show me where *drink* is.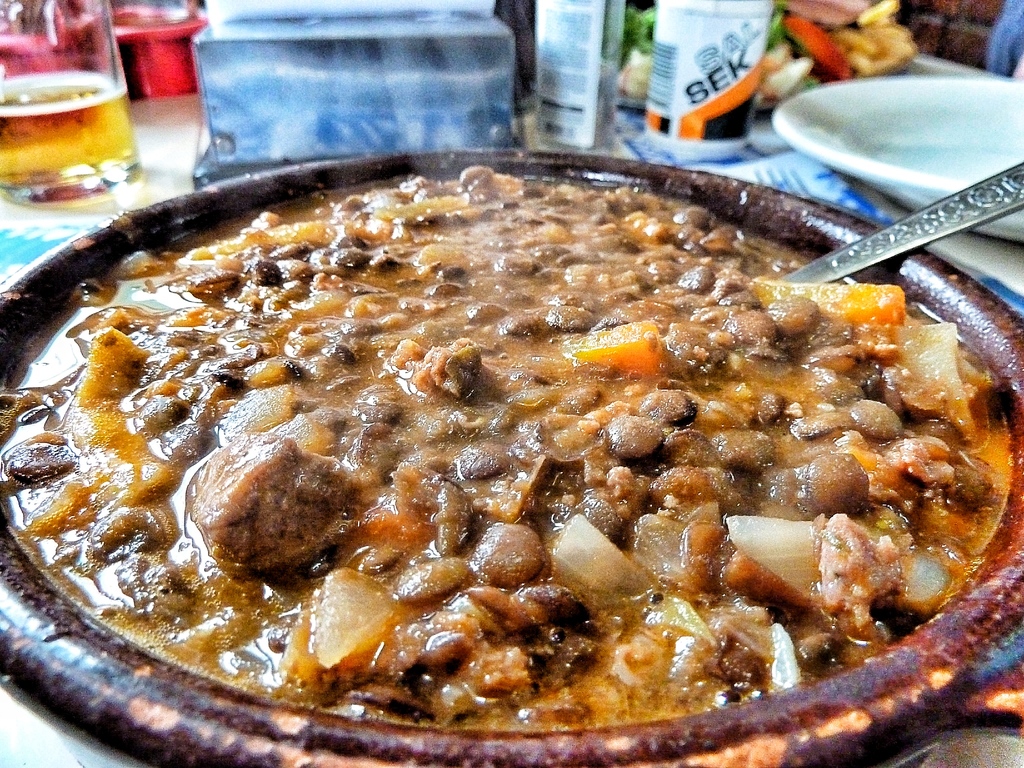
*drink* is at select_region(9, 35, 137, 207).
